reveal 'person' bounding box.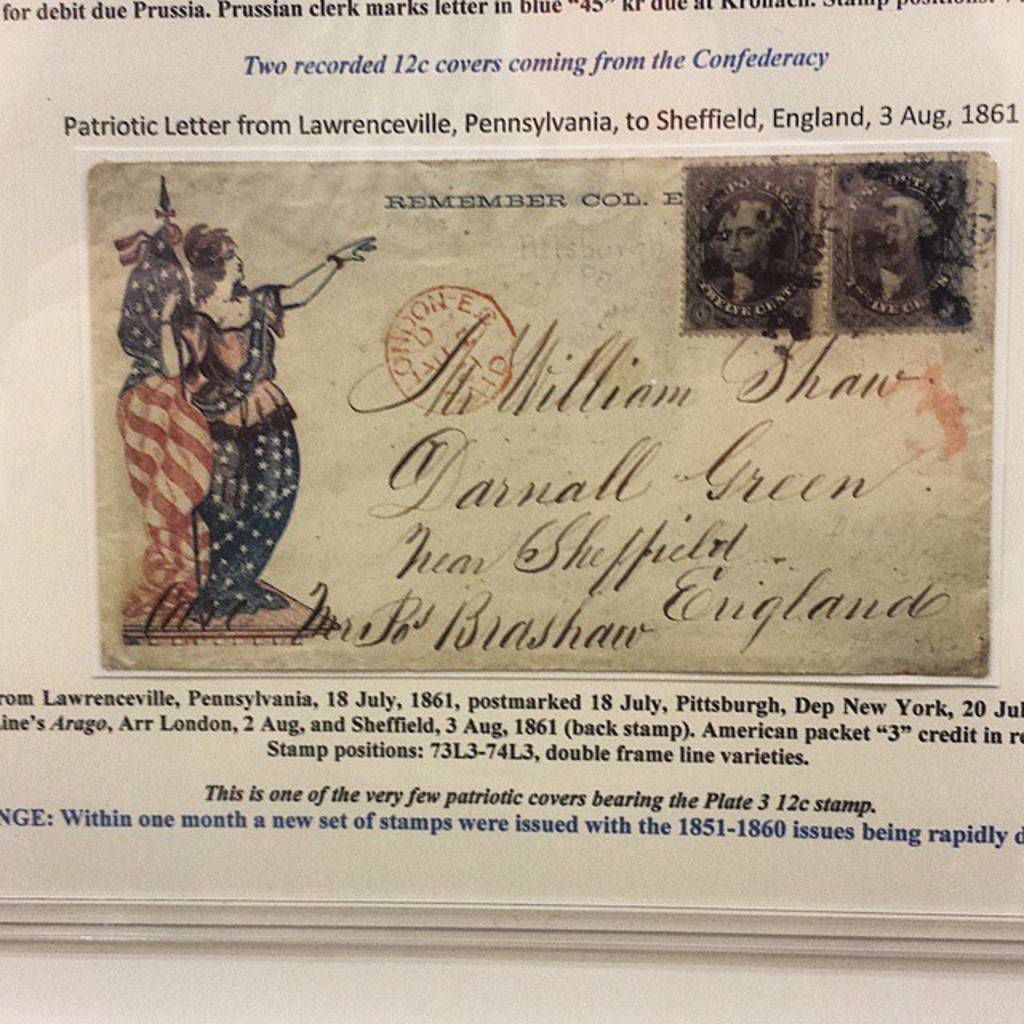
Revealed: [187, 224, 370, 608].
